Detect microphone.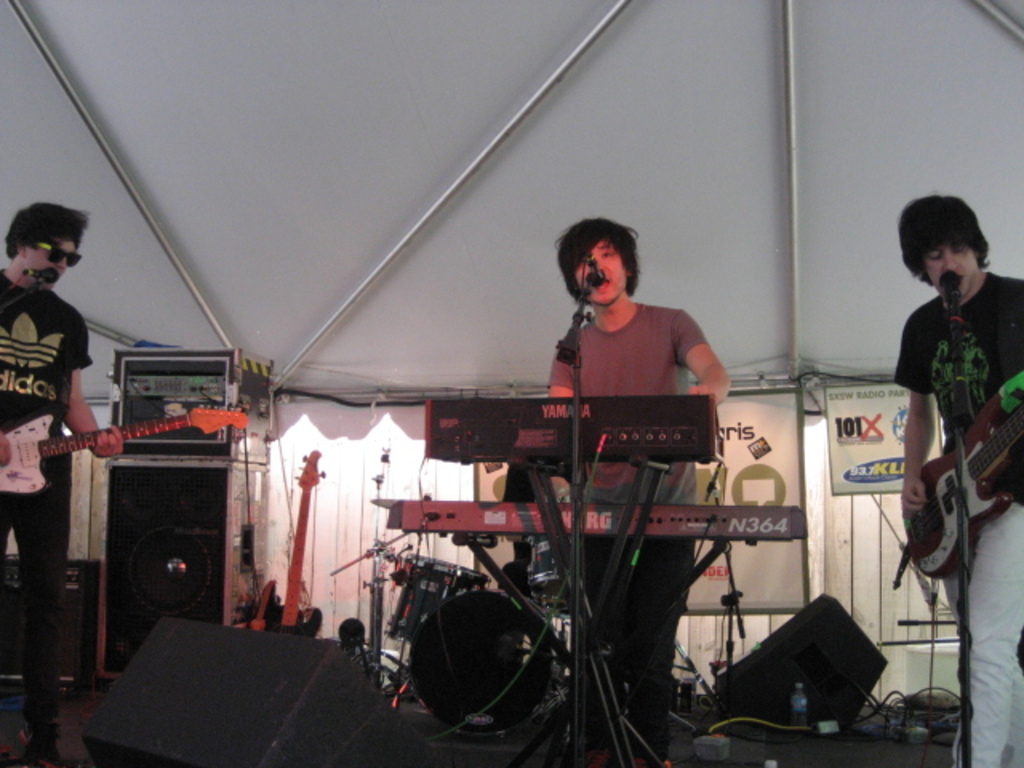
Detected at box=[934, 269, 966, 378].
